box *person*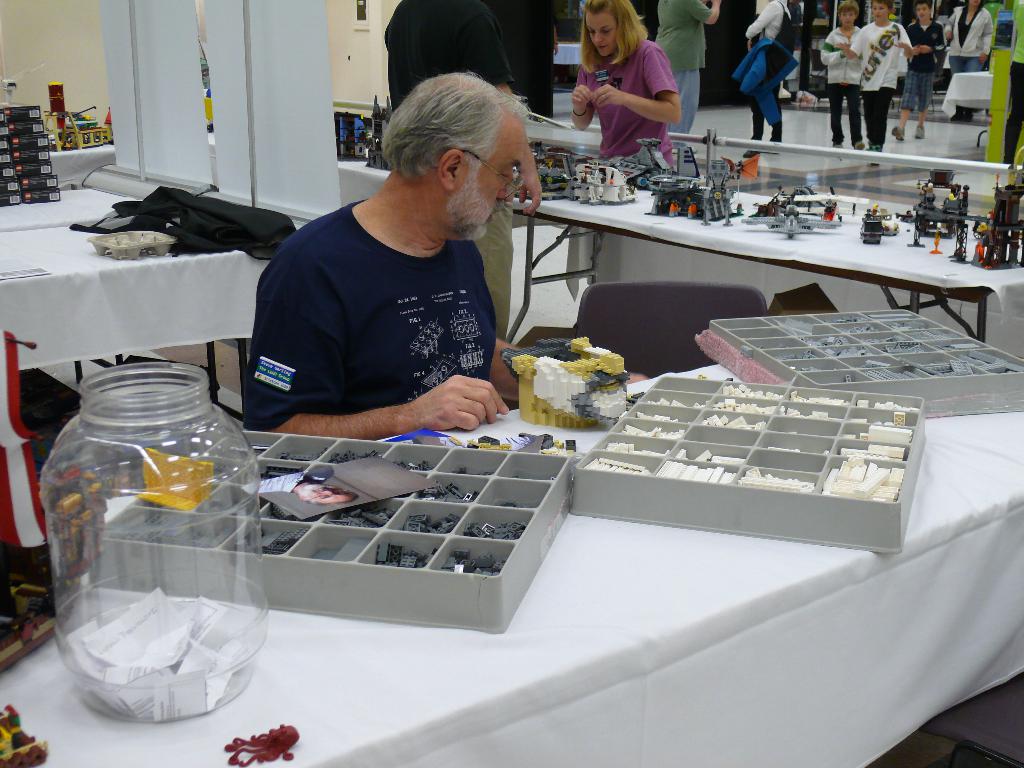
locate(570, 0, 682, 172)
